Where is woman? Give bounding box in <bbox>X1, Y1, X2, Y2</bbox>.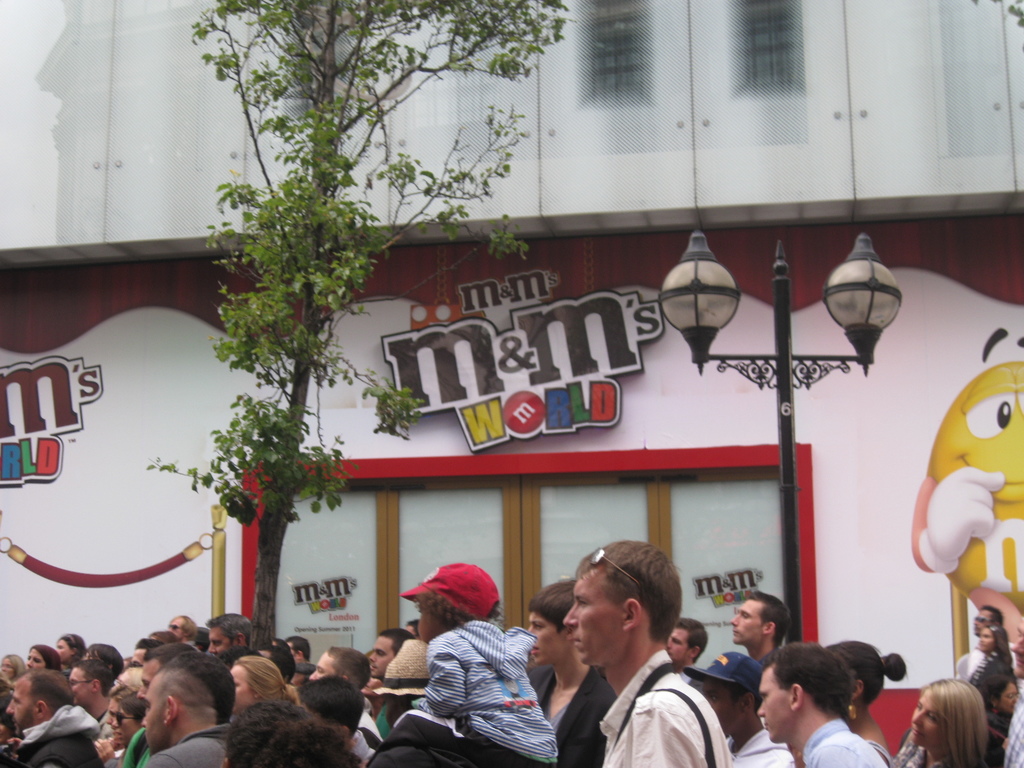
<bbox>886, 677, 993, 767</bbox>.
